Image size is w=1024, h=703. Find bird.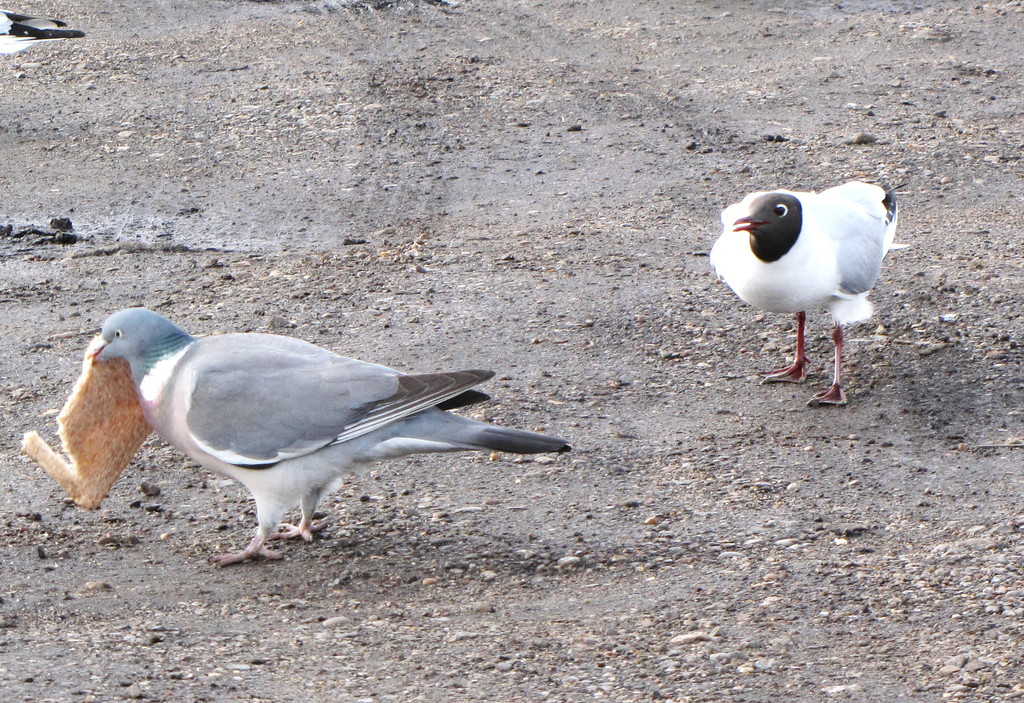
BBox(85, 300, 577, 566).
